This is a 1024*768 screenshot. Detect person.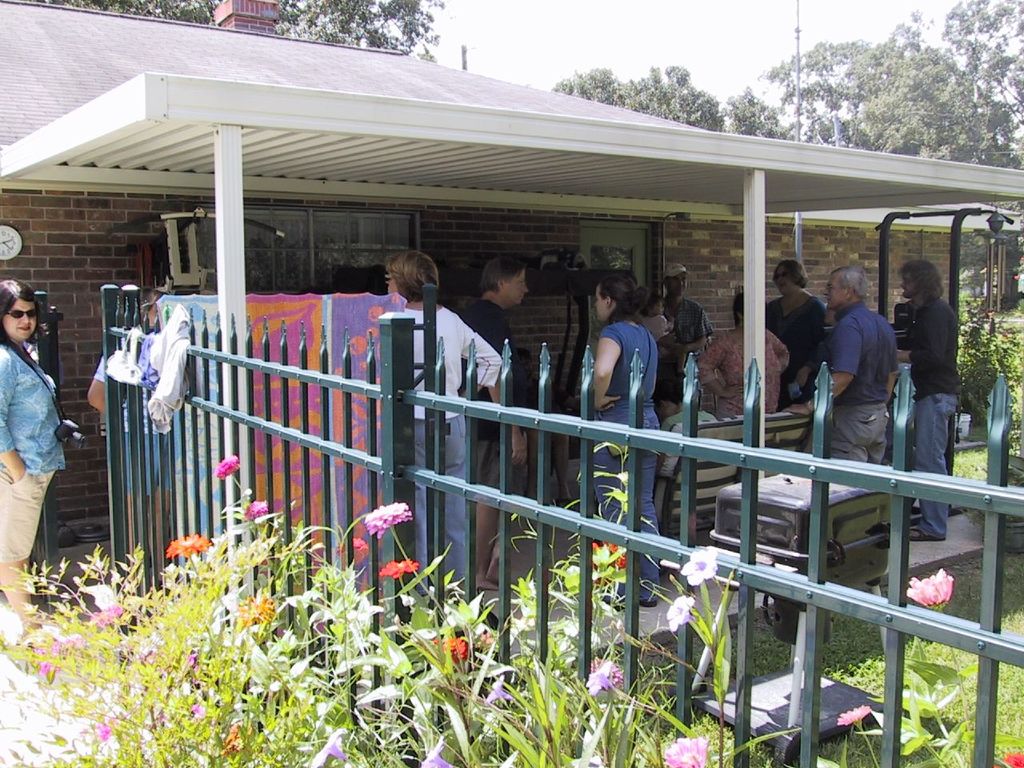
0 278 66 638.
